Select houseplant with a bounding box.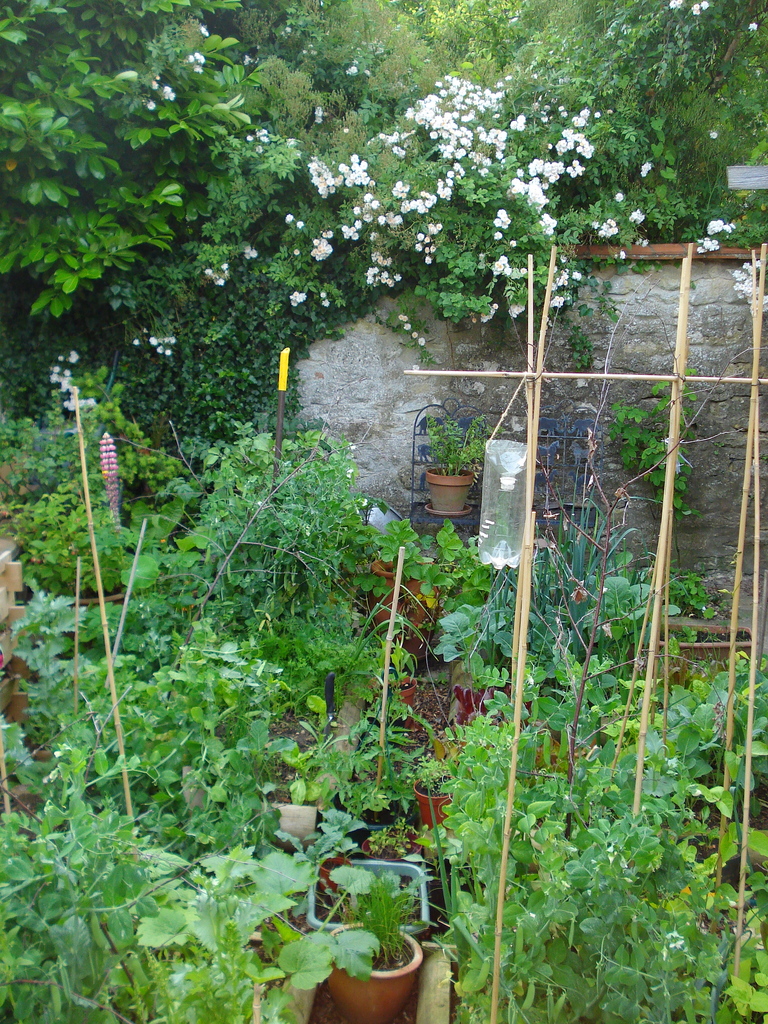
332,536,427,829.
